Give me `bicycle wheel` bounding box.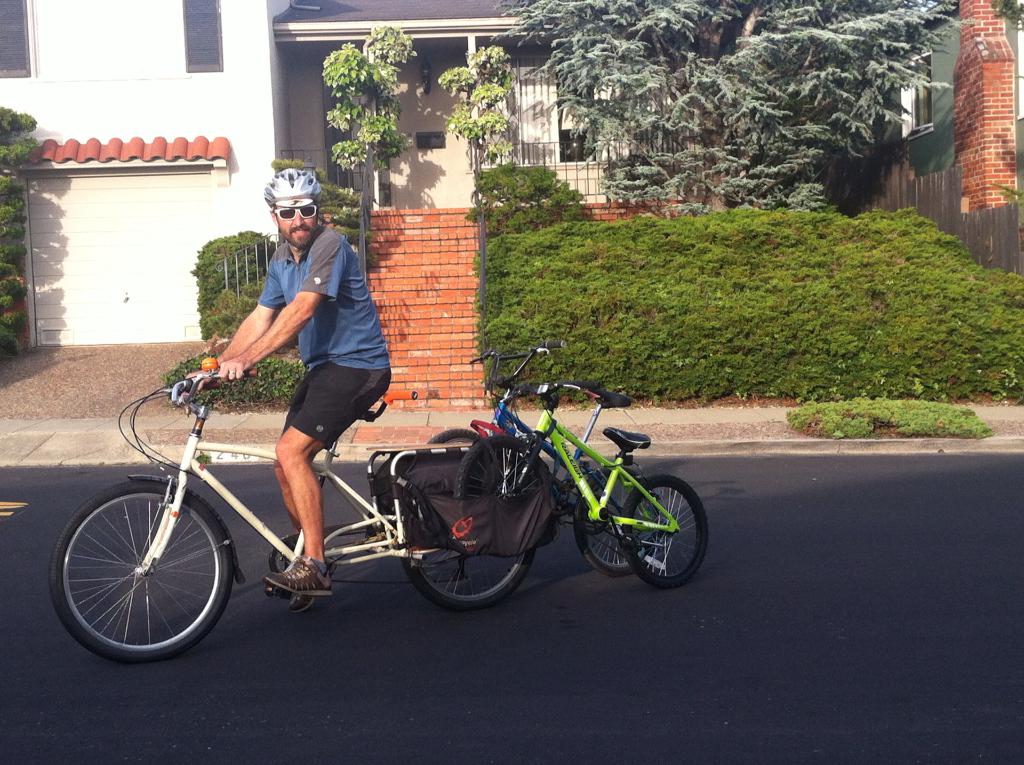
crop(401, 547, 535, 611).
